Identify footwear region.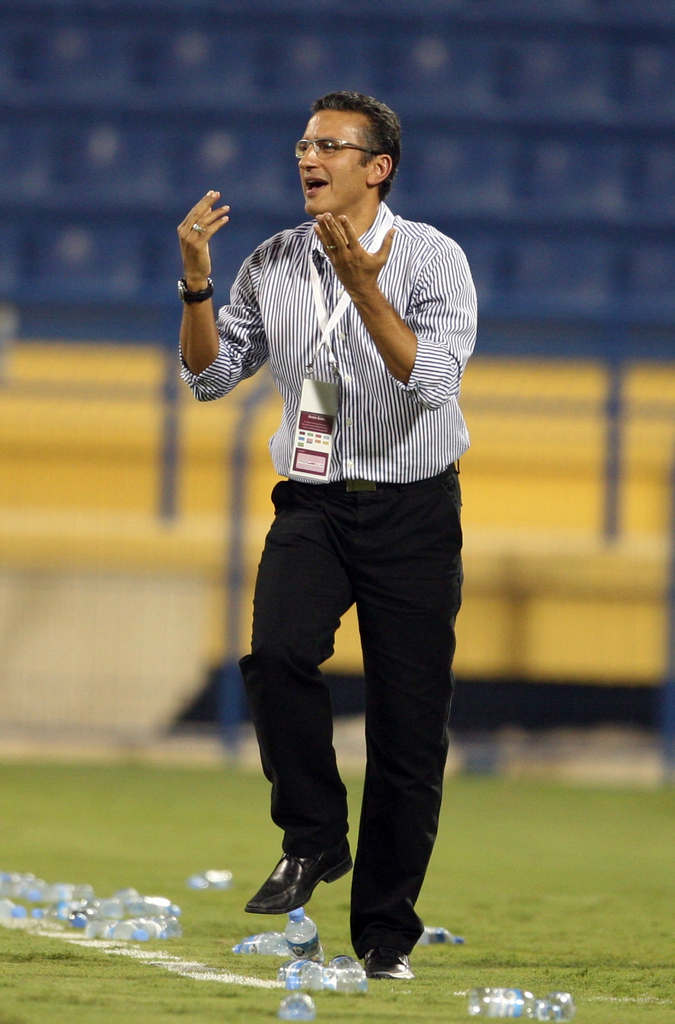
Region: crop(358, 945, 411, 980).
